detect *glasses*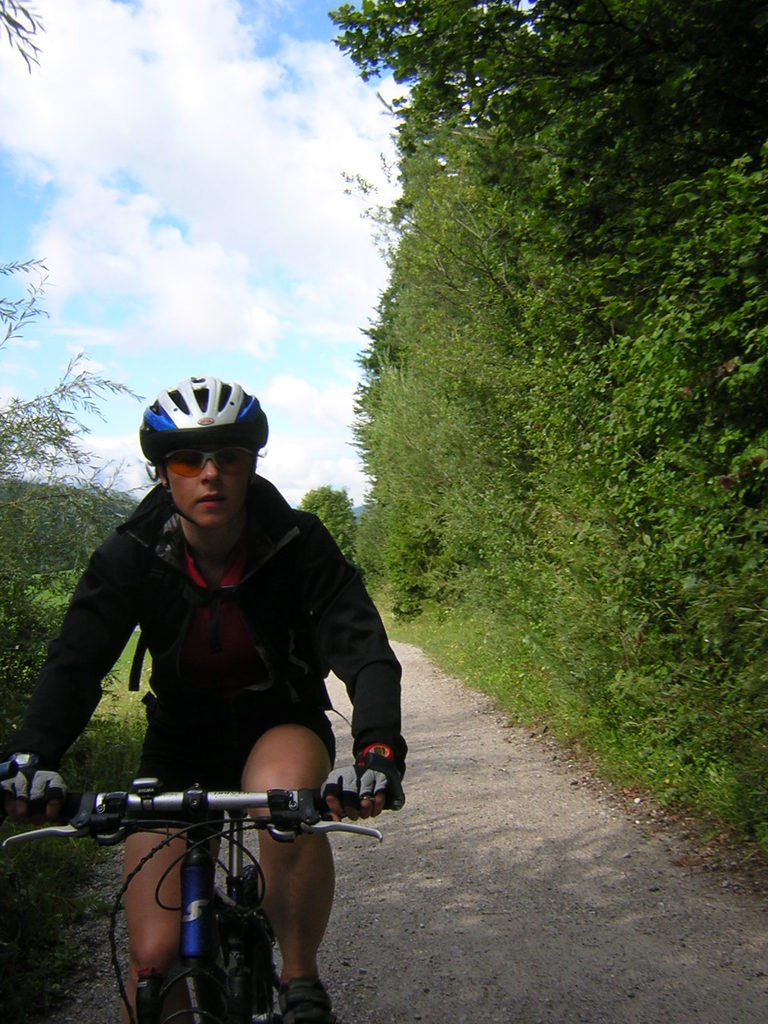
select_region(153, 444, 257, 481)
